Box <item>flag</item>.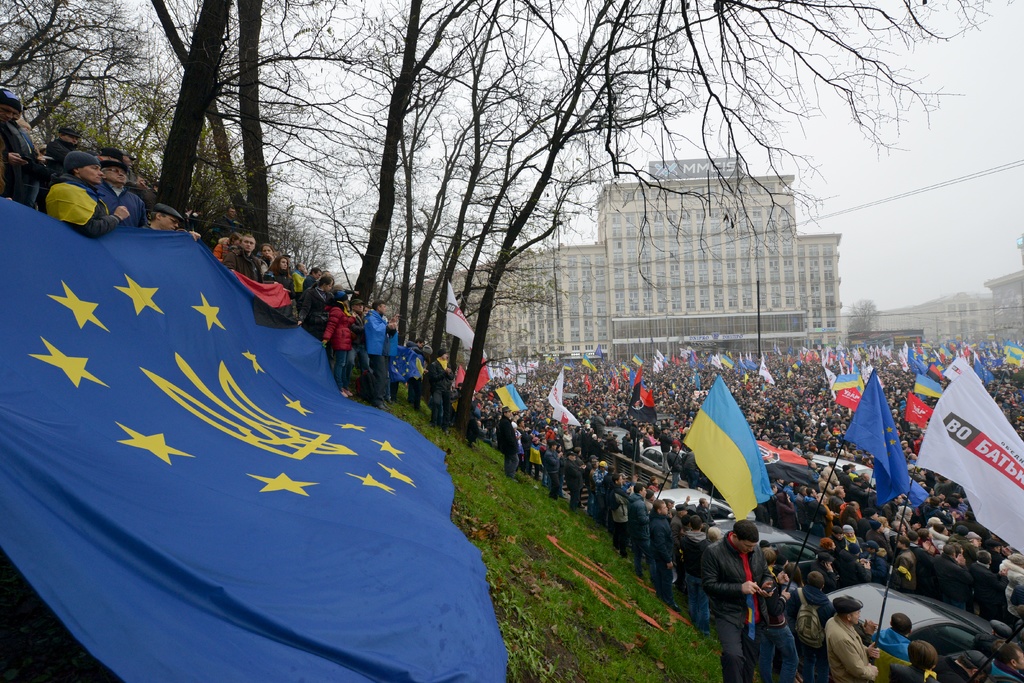
(738,353,748,383).
